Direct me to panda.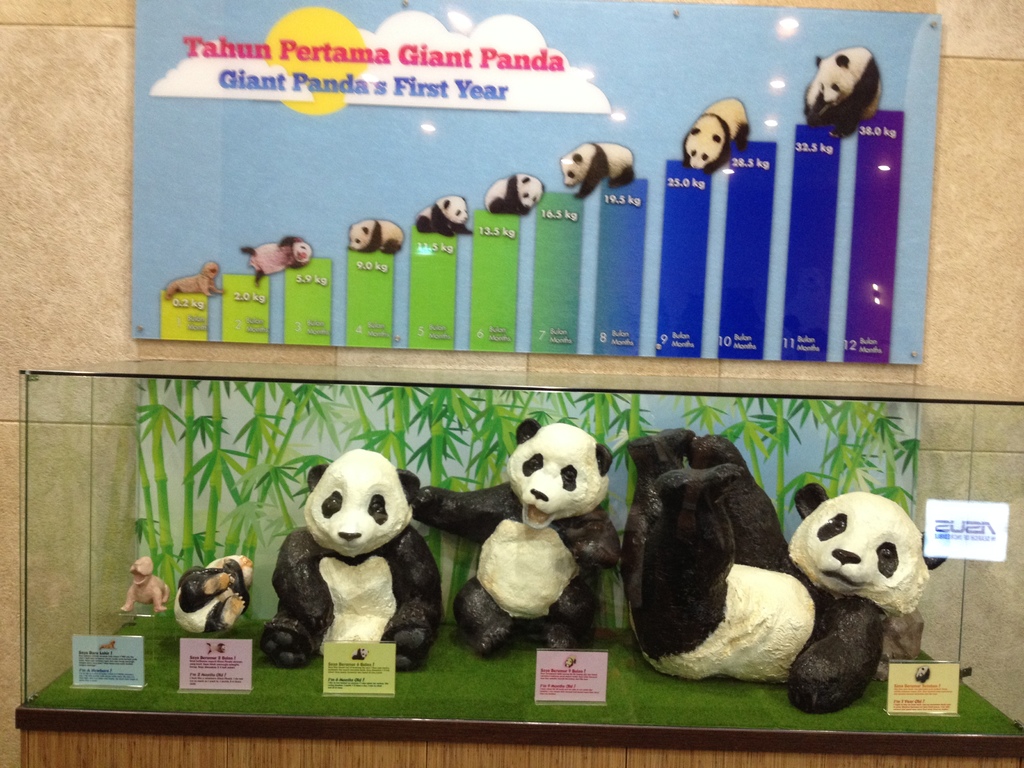
Direction: <region>483, 175, 541, 214</region>.
